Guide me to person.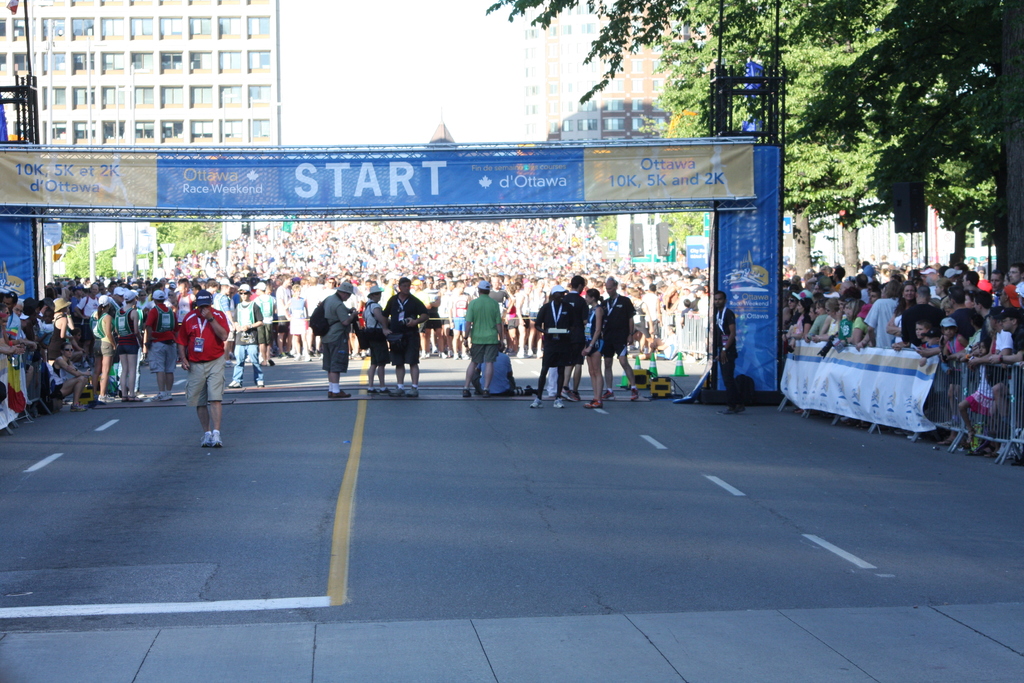
Guidance: 385:277:428:391.
